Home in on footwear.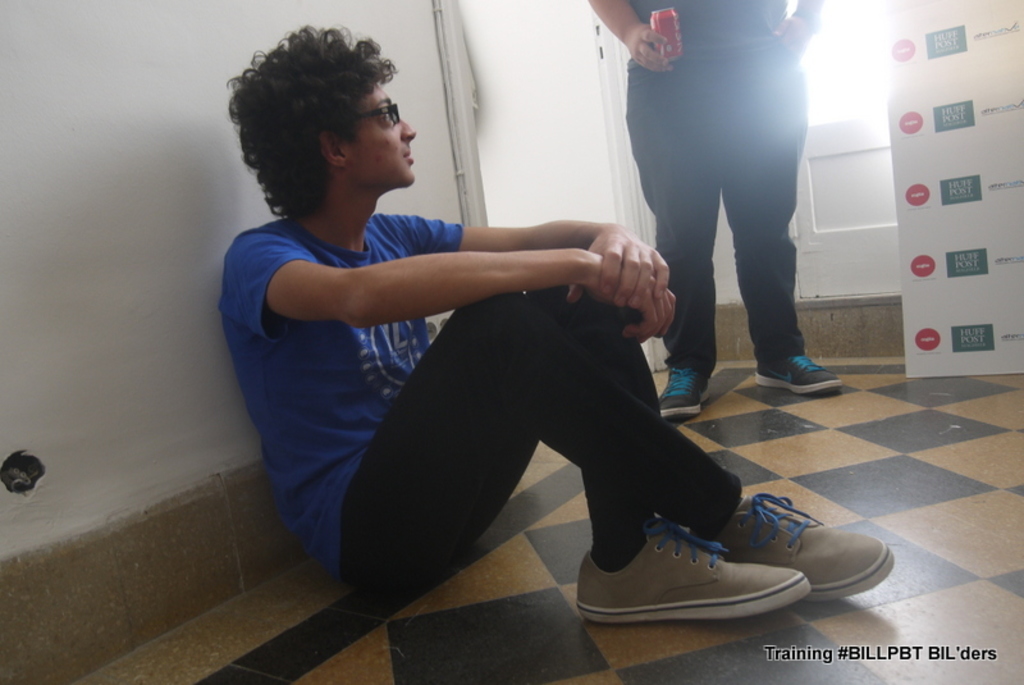
Homed in at (left=701, top=490, right=899, bottom=604).
